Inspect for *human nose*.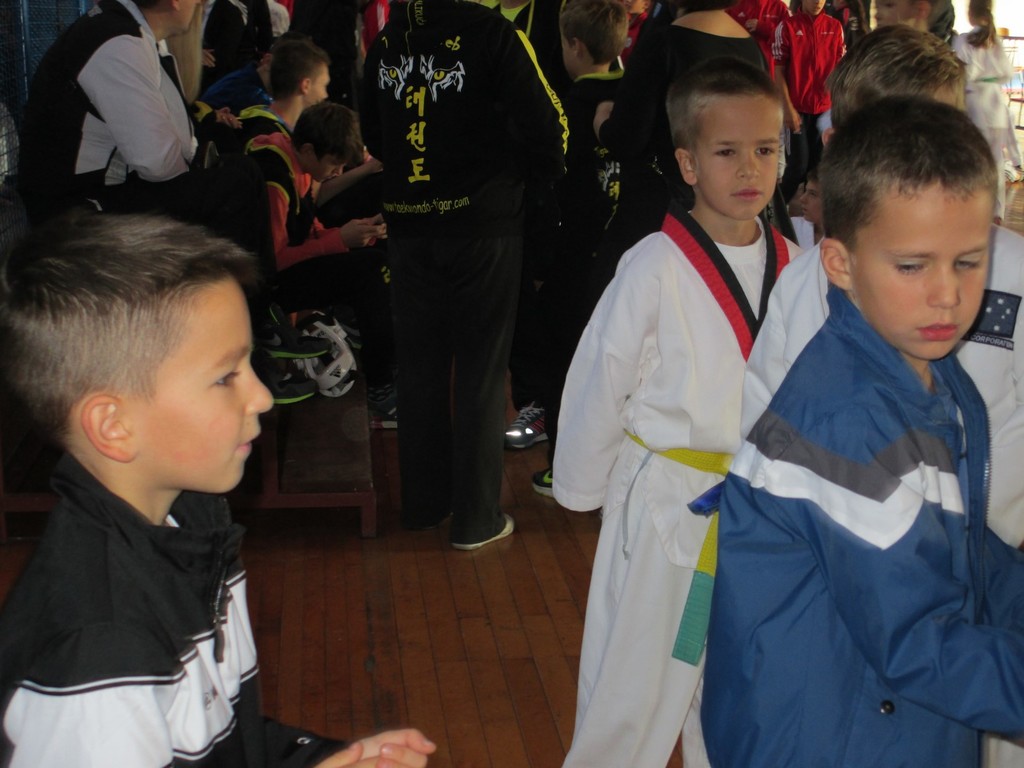
Inspection: detection(245, 363, 275, 417).
